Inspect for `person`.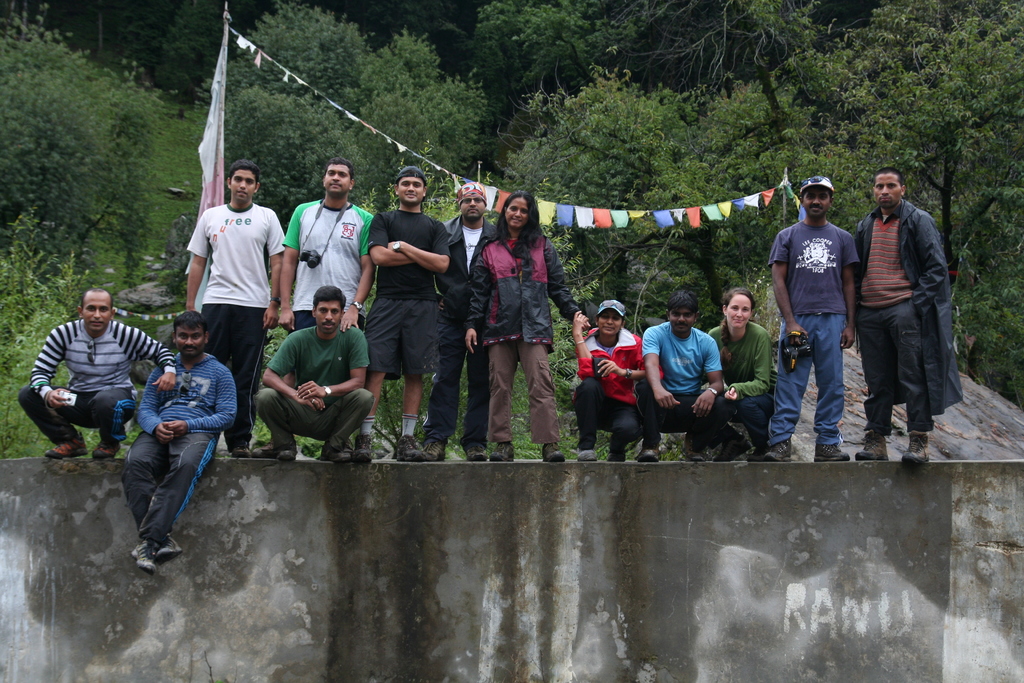
Inspection: {"x1": 701, "y1": 285, "x2": 777, "y2": 461}.
